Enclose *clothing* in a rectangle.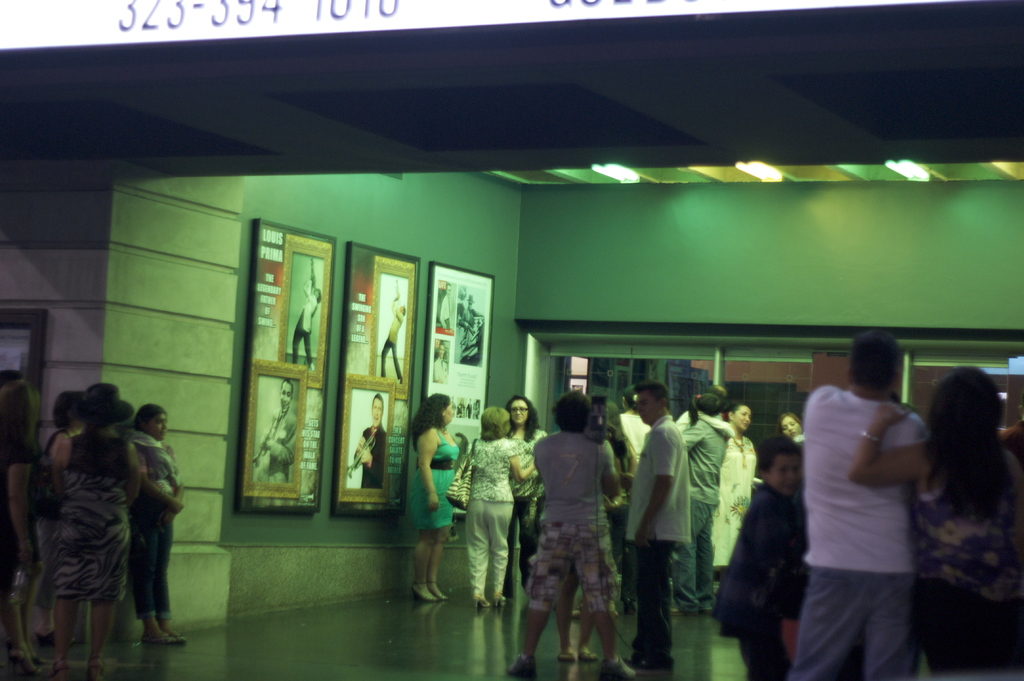
(x1=268, y1=406, x2=299, y2=483).
